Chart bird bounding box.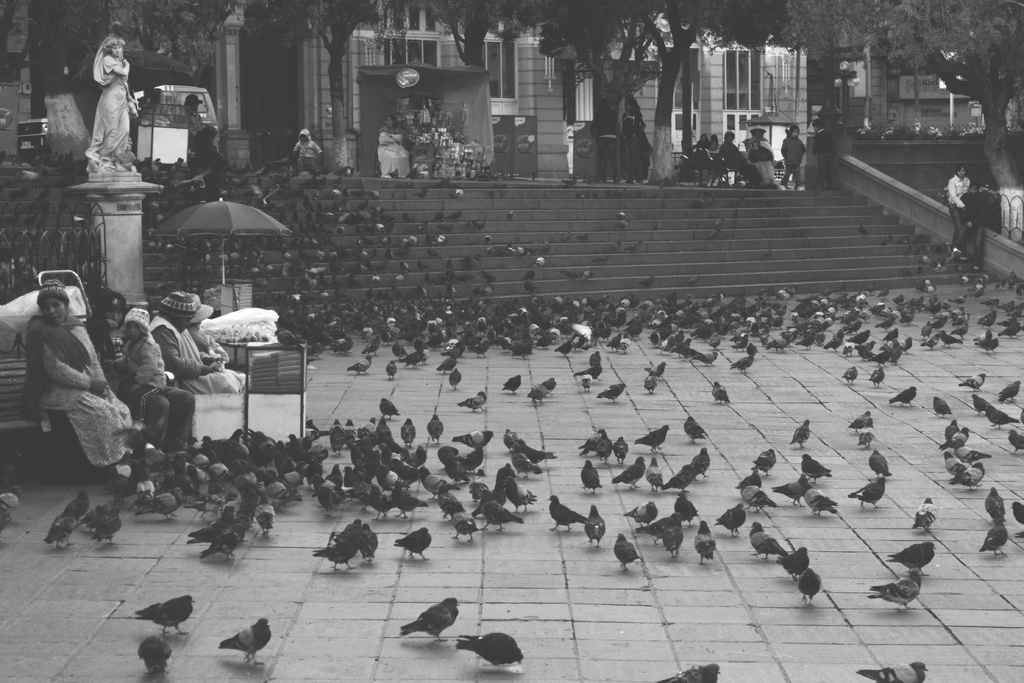
Charted: pyautogui.locateOnScreen(735, 465, 761, 488).
